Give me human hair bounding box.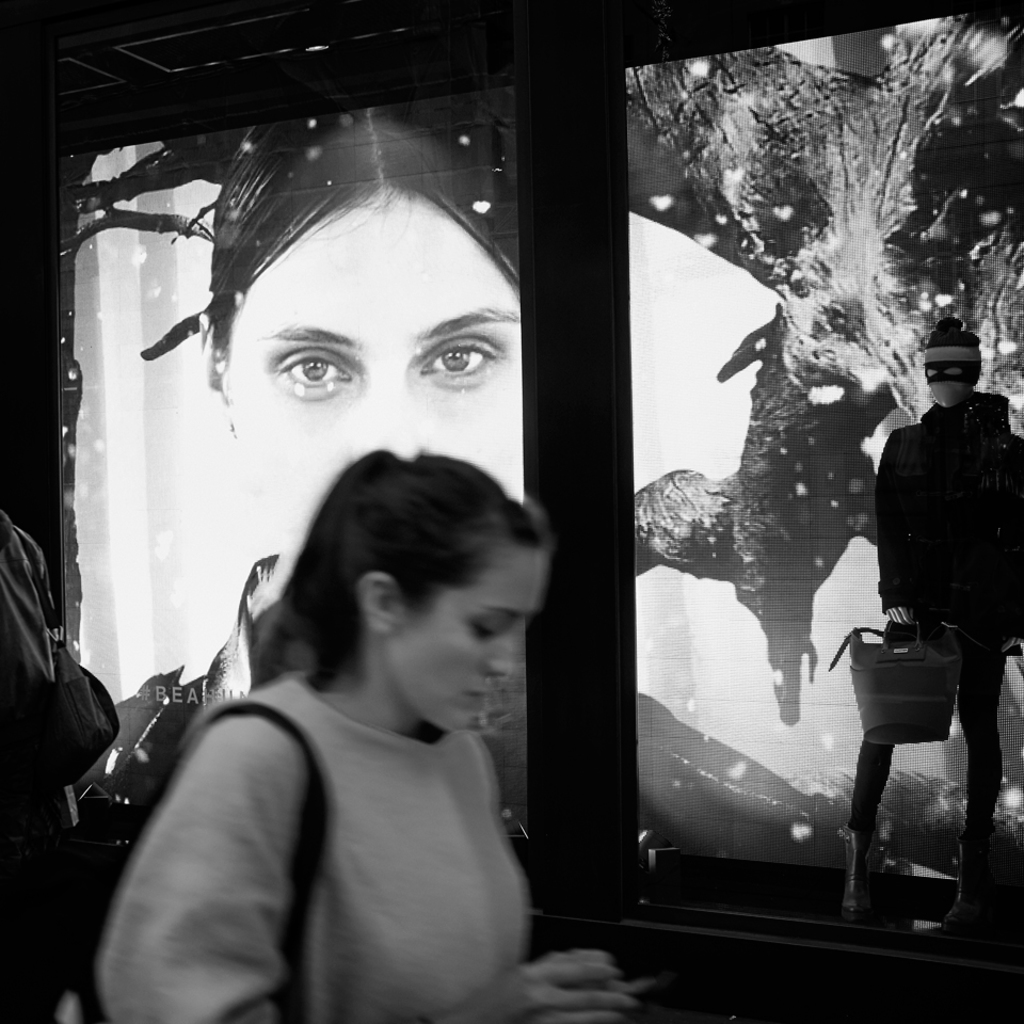
[260,450,543,743].
